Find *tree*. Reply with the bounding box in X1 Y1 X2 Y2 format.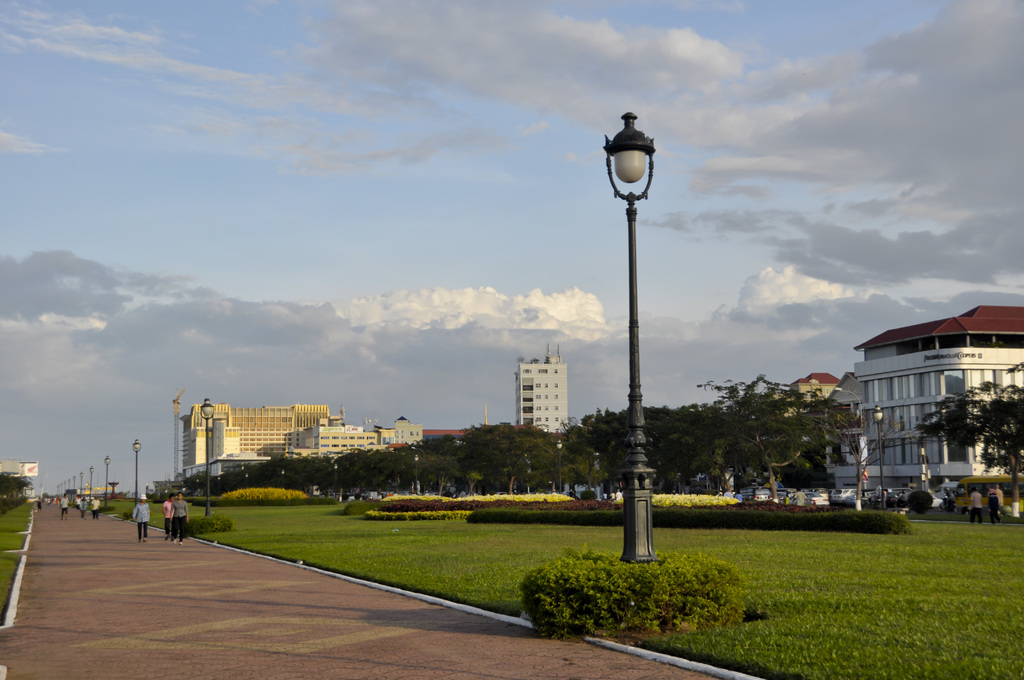
698 369 865 505.
